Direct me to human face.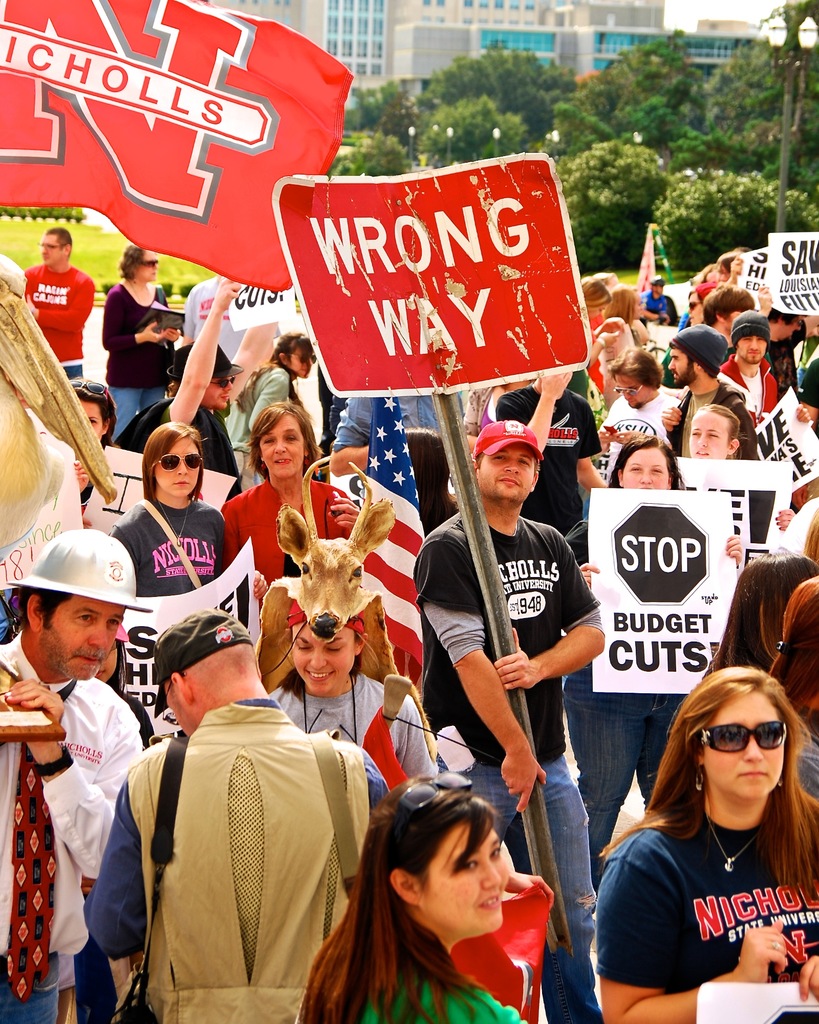
Direction: detection(777, 310, 800, 339).
